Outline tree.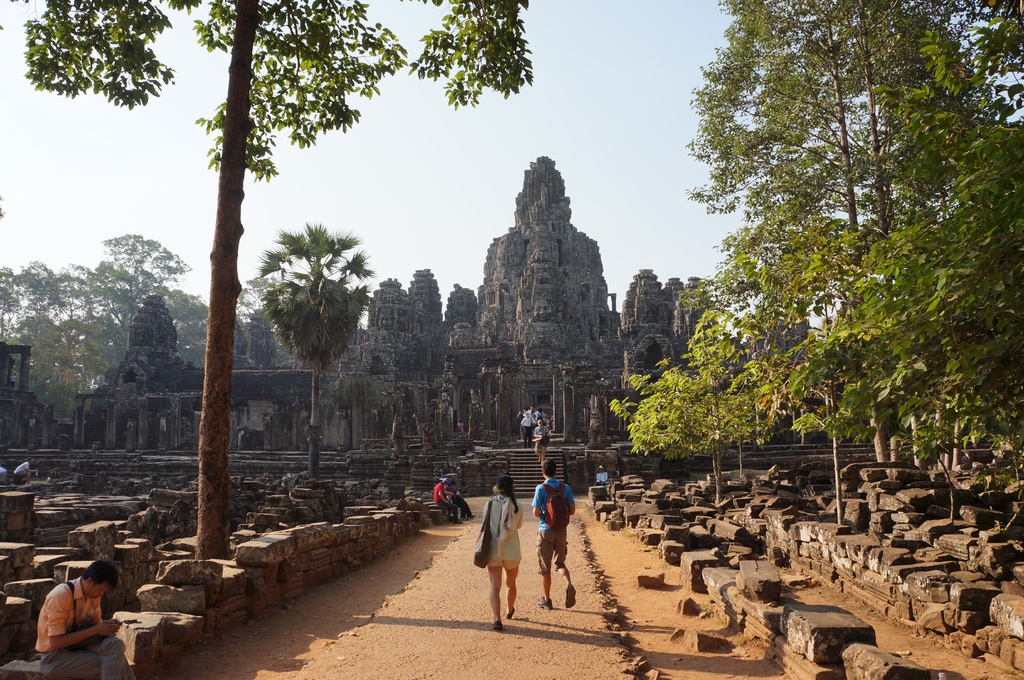
Outline: bbox=(20, 0, 408, 564).
